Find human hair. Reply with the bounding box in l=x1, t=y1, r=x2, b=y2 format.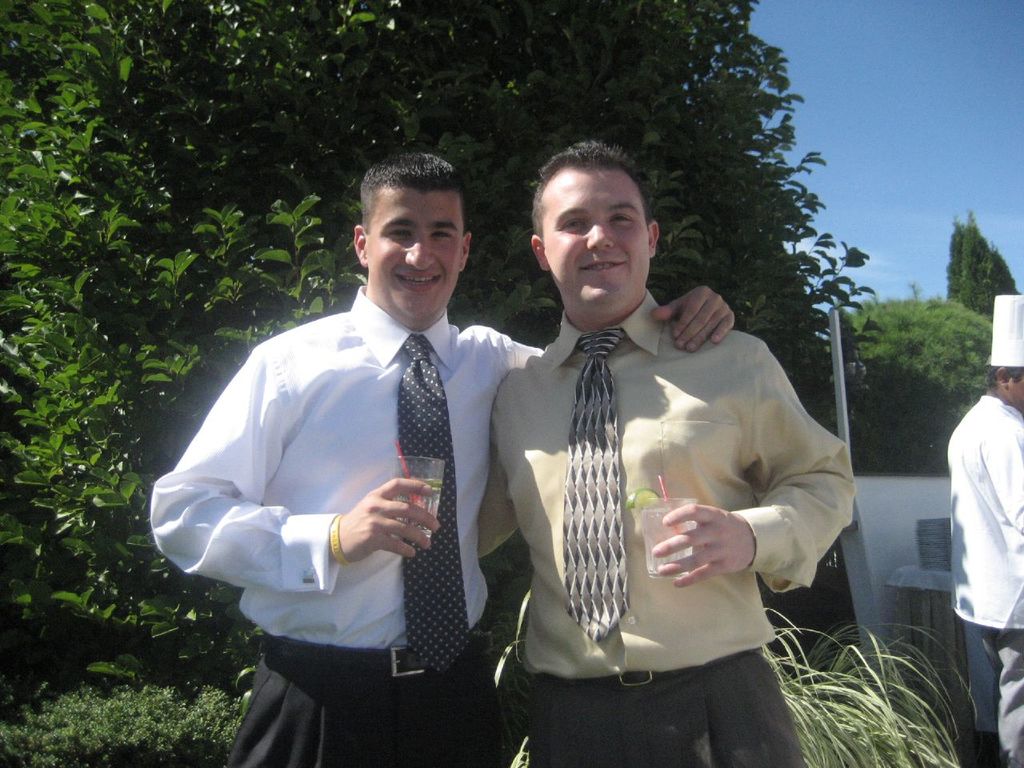
l=358, t=153, r=469, b=237.
